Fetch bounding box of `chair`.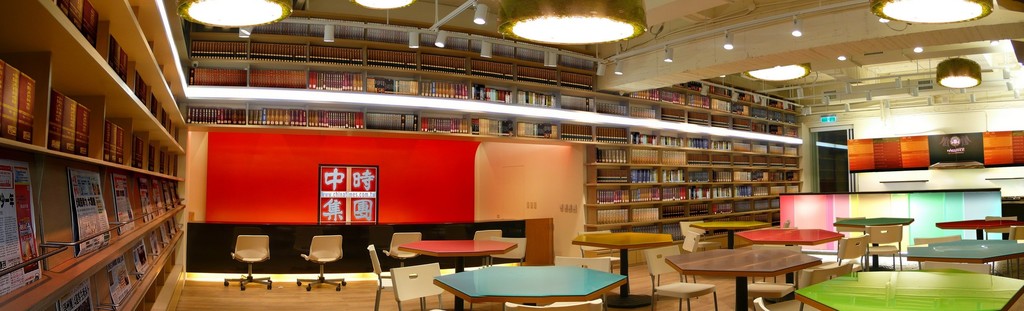
Bbox: locate(222, 237, 273, 294).
